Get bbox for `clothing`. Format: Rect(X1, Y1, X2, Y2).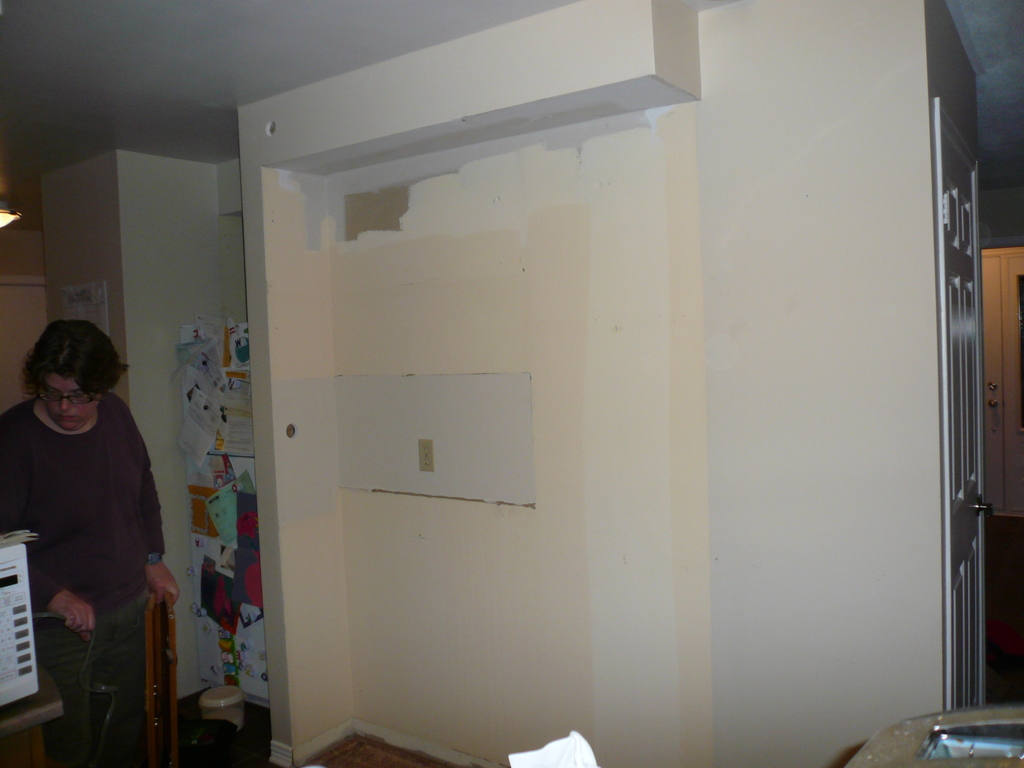
Rect(22, 353, 177, 716).
